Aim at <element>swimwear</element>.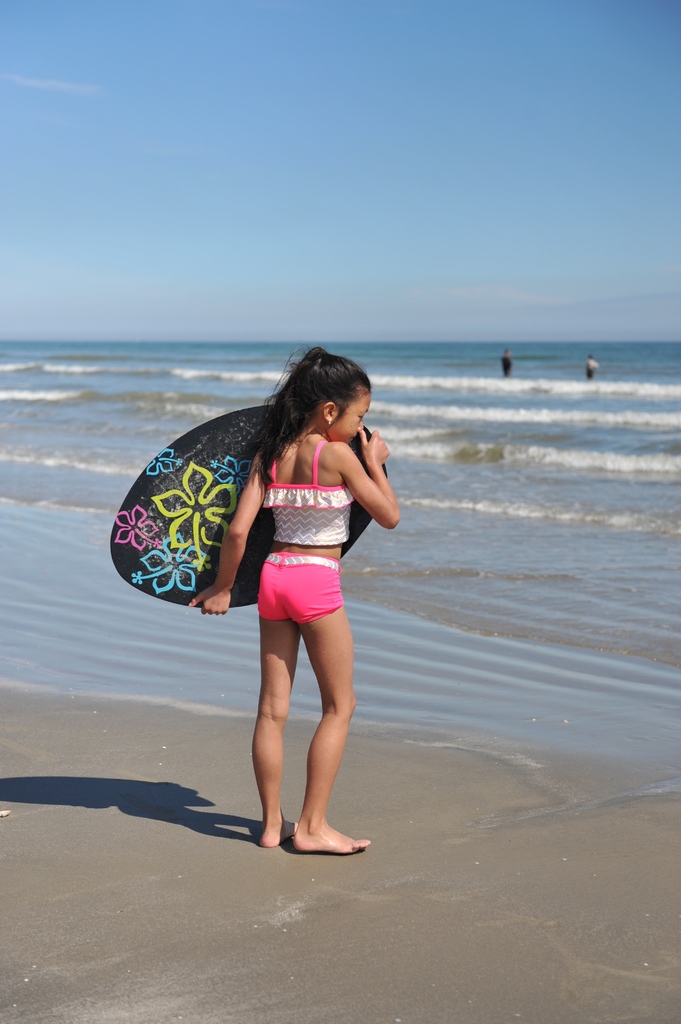
Aimed at bbox=[258, 434, 360, 543].
